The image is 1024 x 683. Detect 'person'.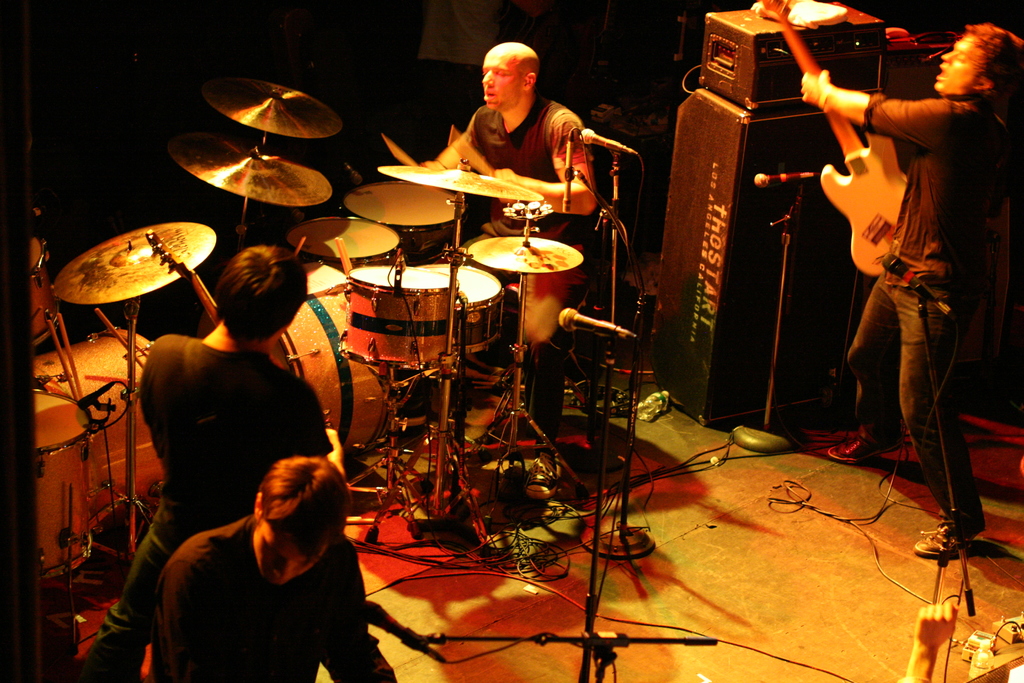
Detection: 147/452/402/682.
